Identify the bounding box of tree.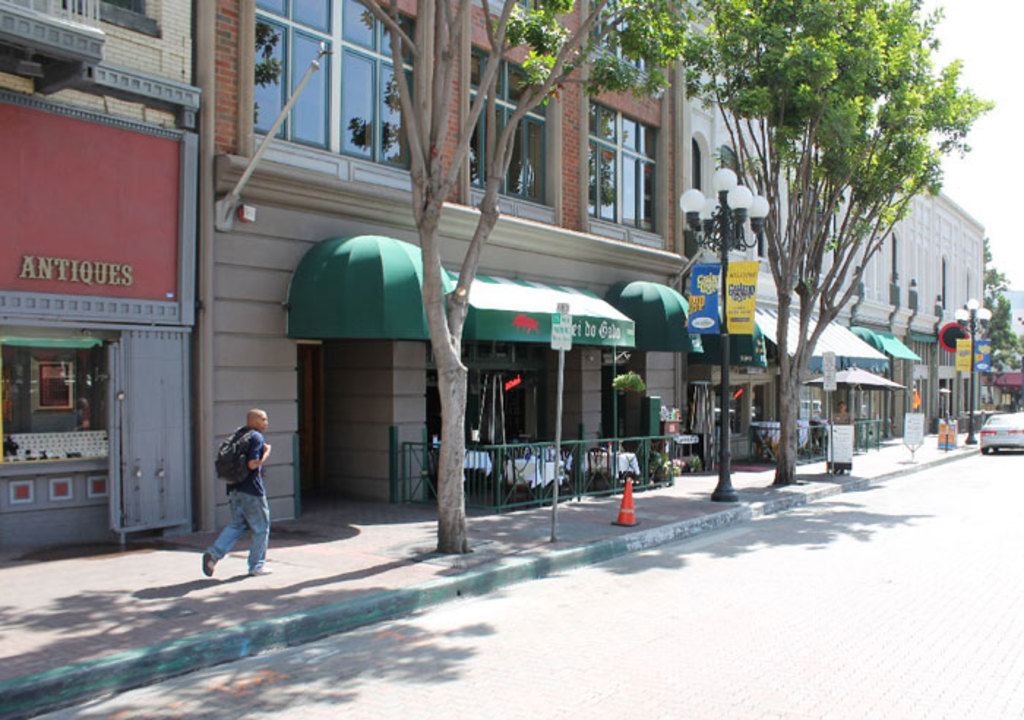
<region>733, 3, 982, 492</region>.
